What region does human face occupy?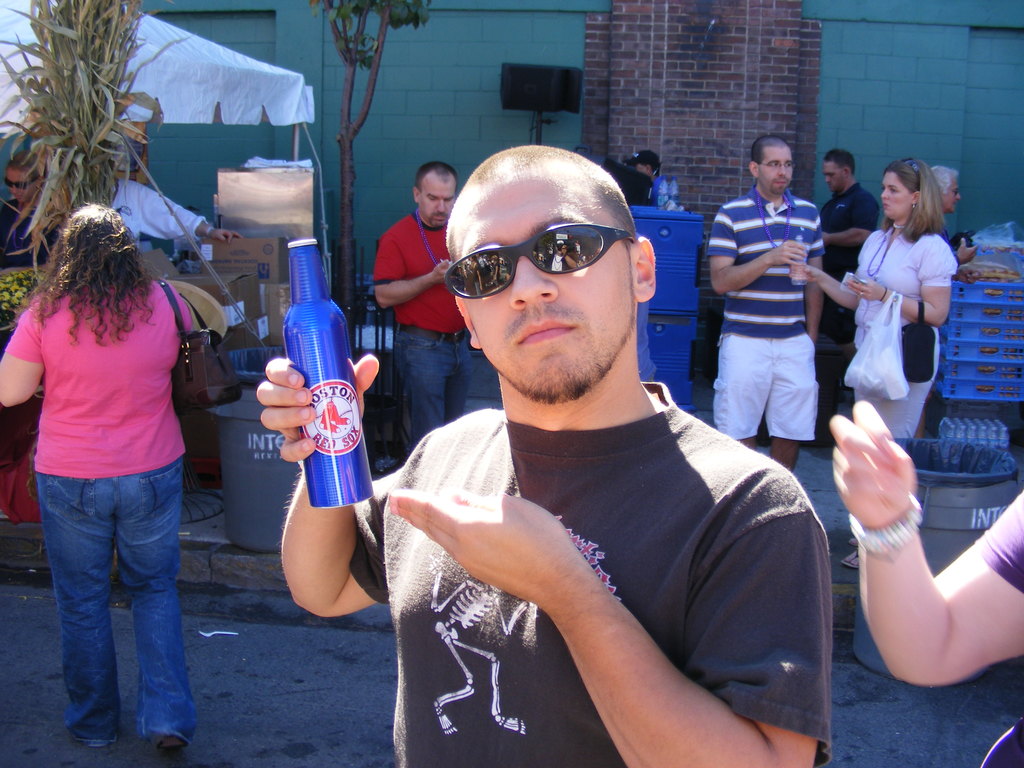
[419, 172, 458, 227].
